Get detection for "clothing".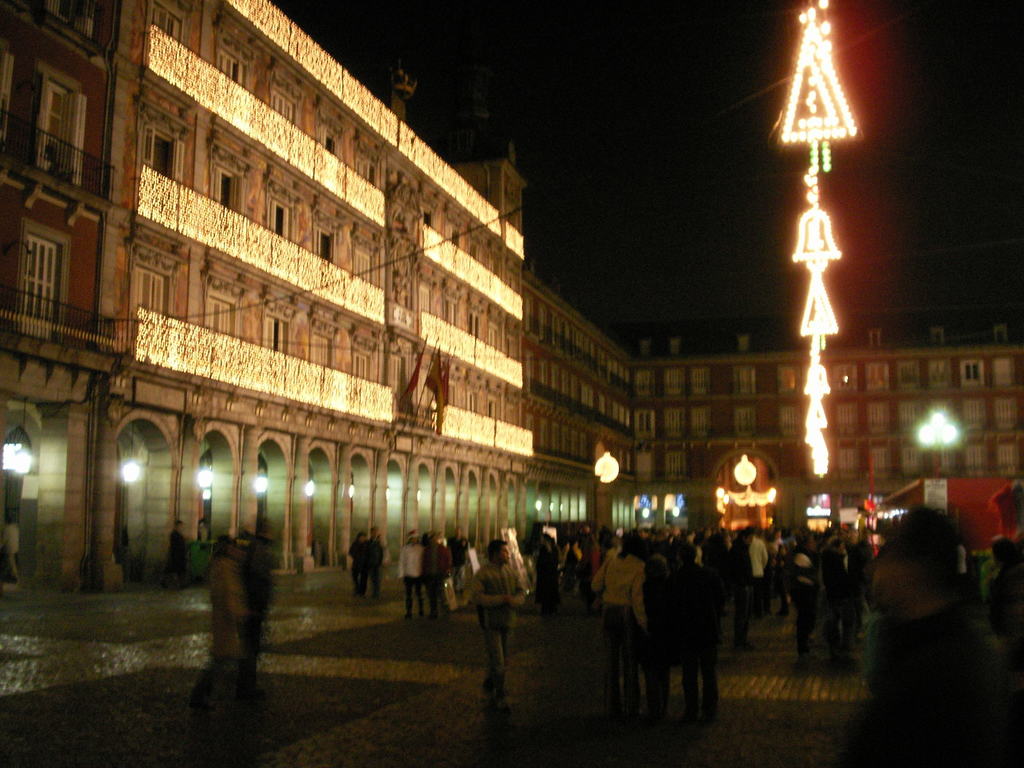
Detection: x1=593 y1=593 x2=643 y2=703.
